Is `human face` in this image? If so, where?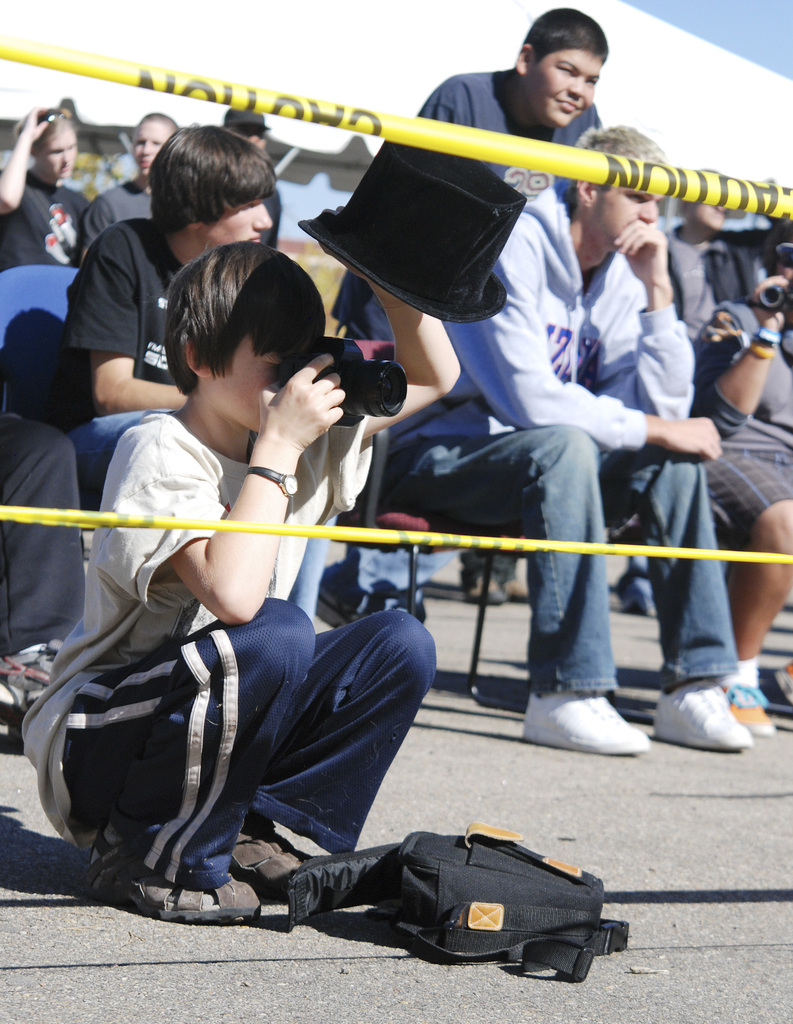
Yes, at [206,186,278,245].
